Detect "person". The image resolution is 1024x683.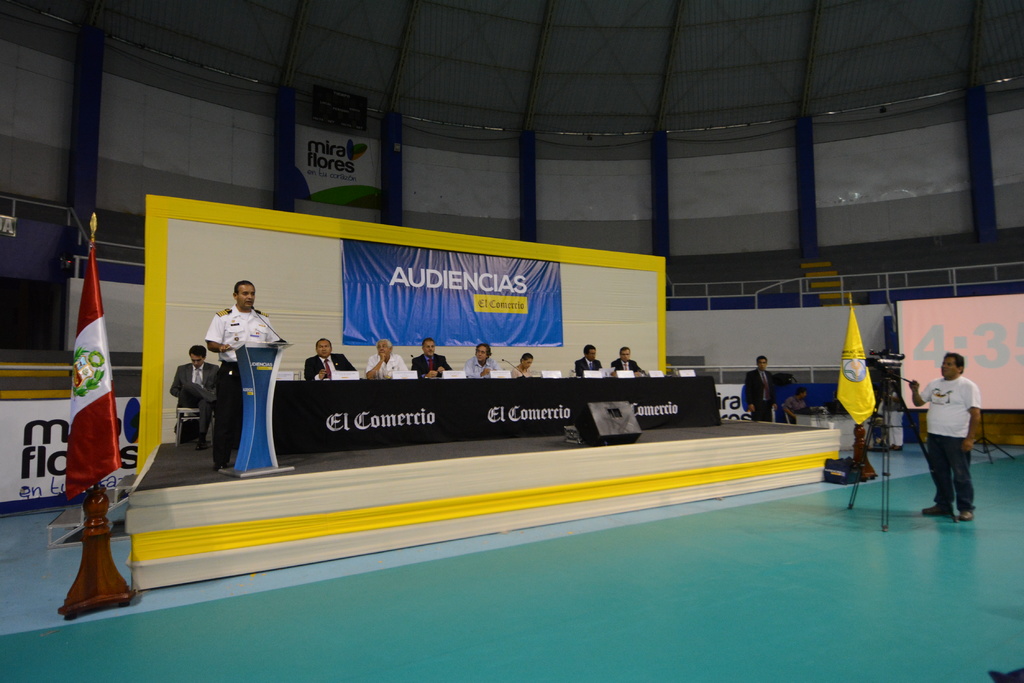
pyautogui.locateOnScreen(173, 346, 225, 460).
